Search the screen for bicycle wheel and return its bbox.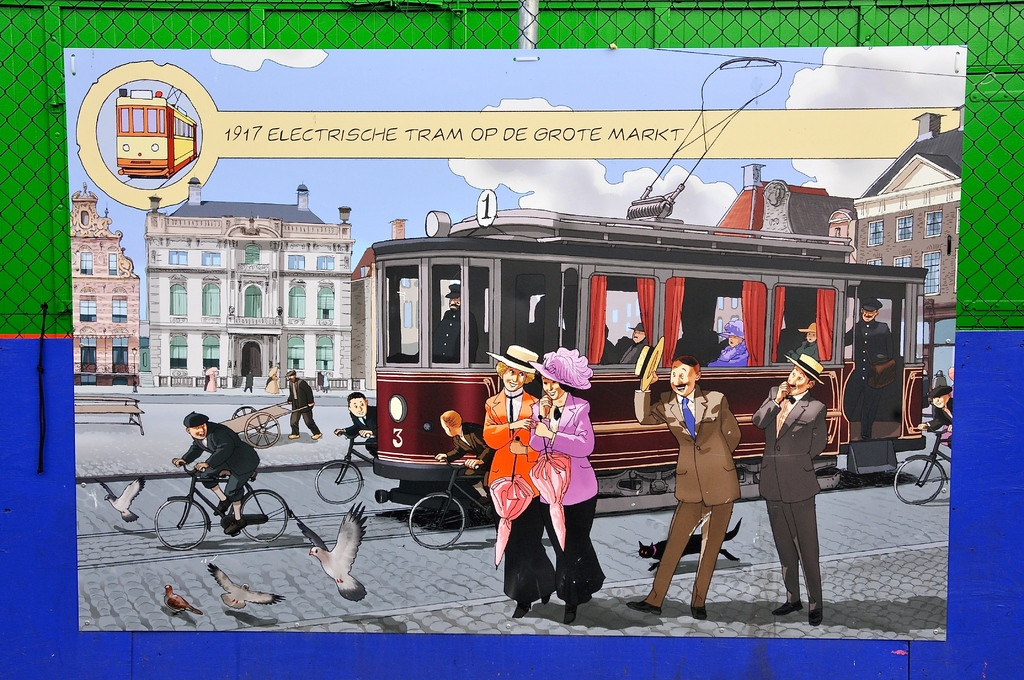
Found: region(153, 501, 212, 553).
